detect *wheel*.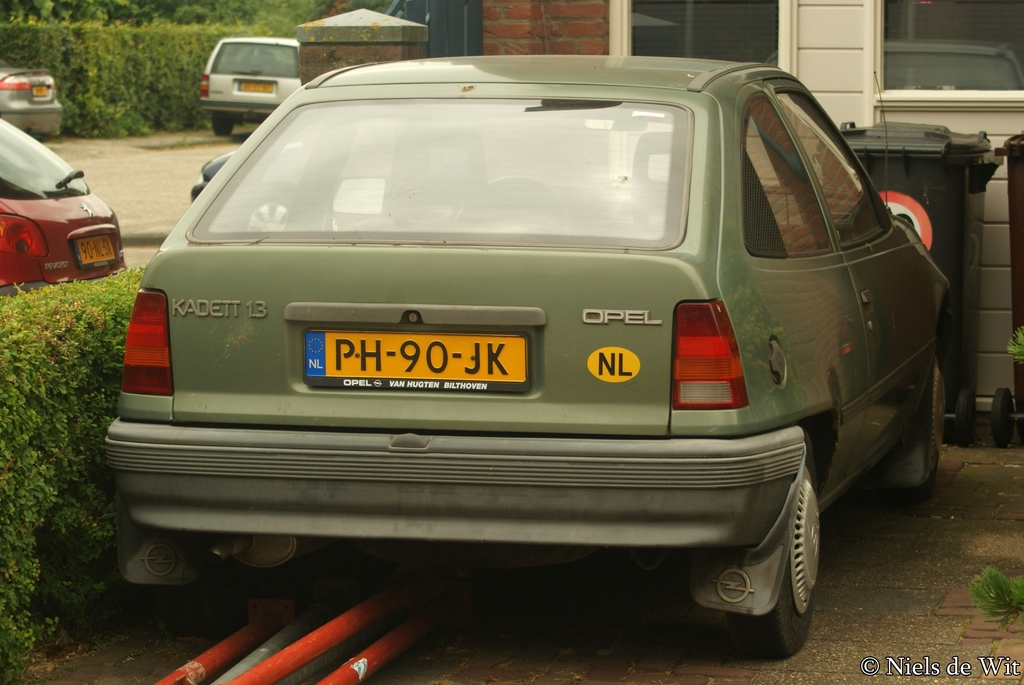
Detected at [887,340,940,502].
